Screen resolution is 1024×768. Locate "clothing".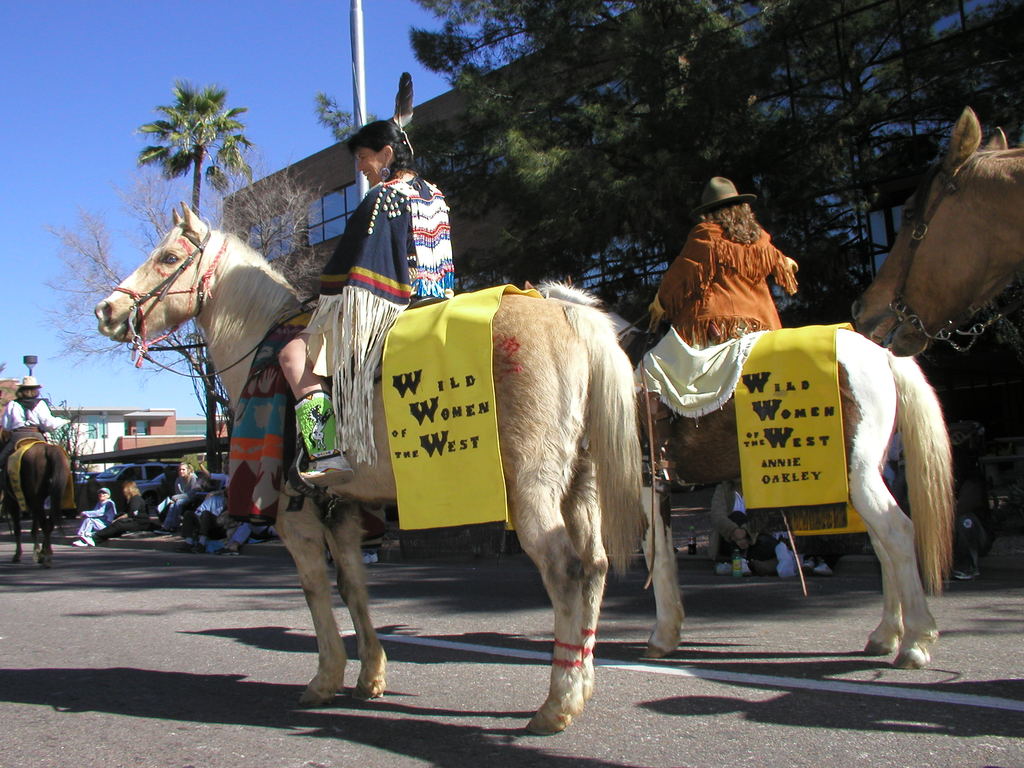
detection(0, 392, 61, 463).
